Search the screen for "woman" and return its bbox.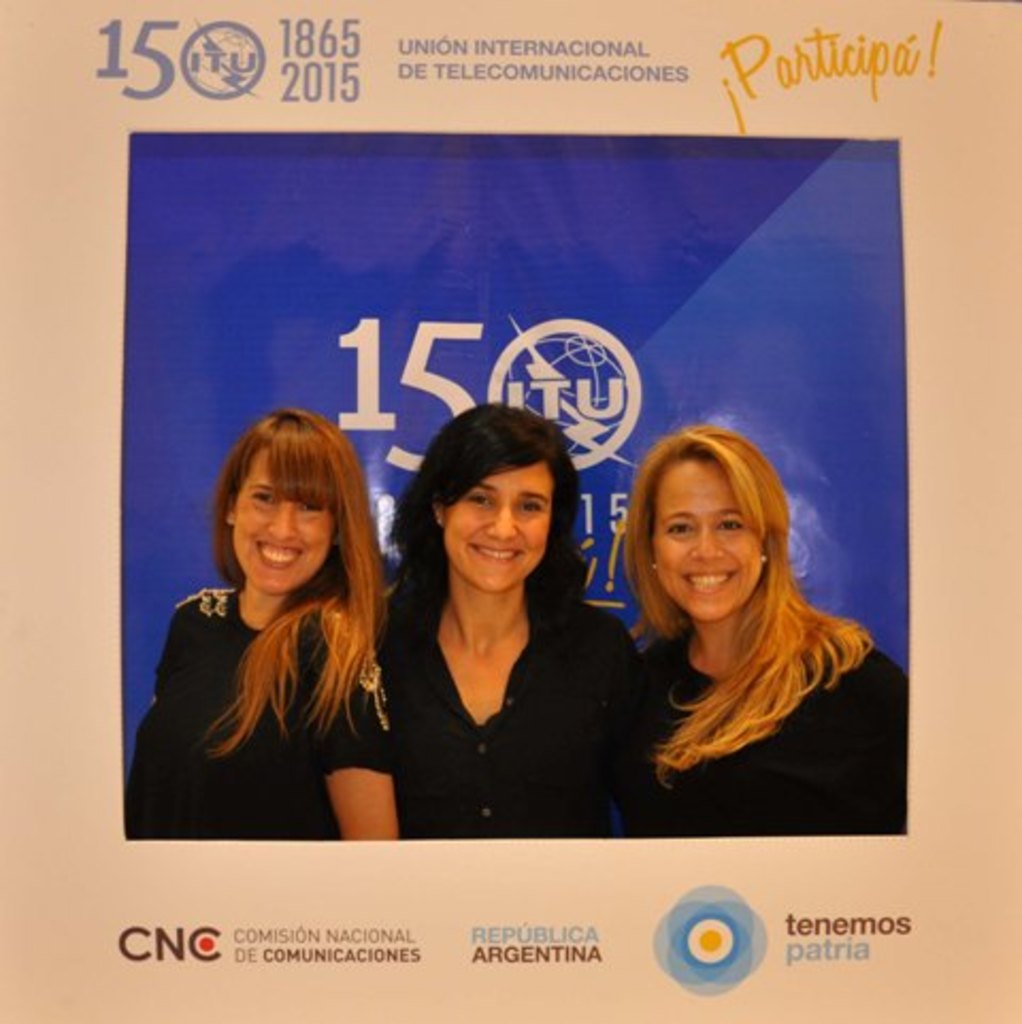
Found: BBox(373, 402, 652, 837).
